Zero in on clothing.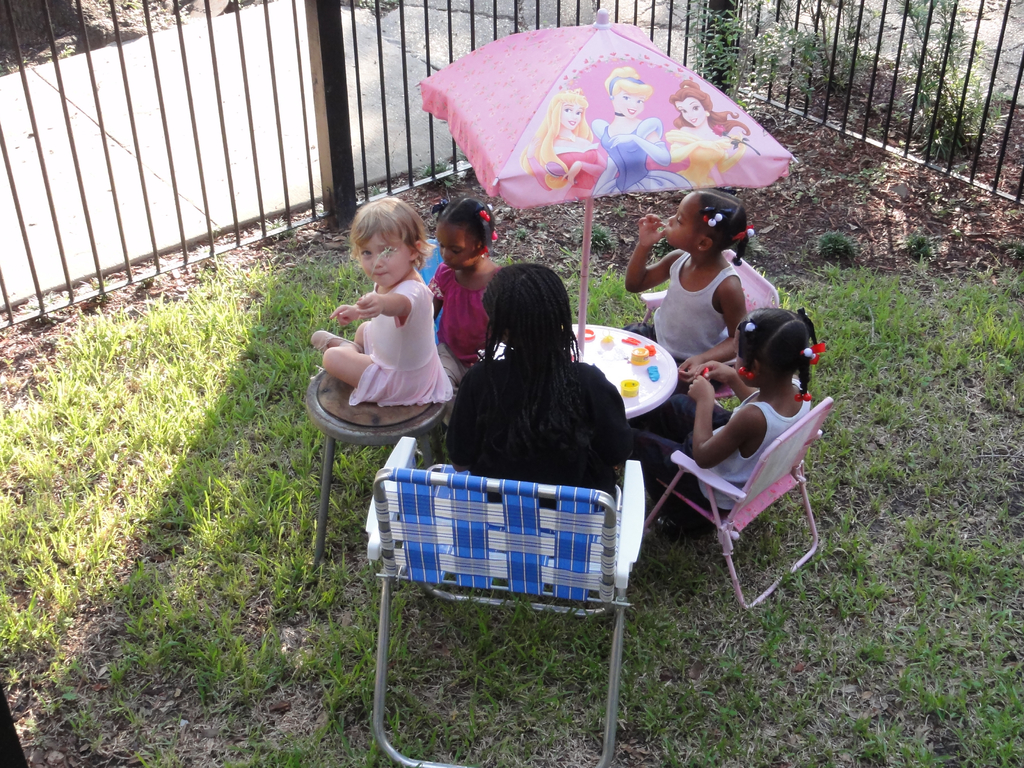
Zeroed in: rect(429, 262, 505, 430).
